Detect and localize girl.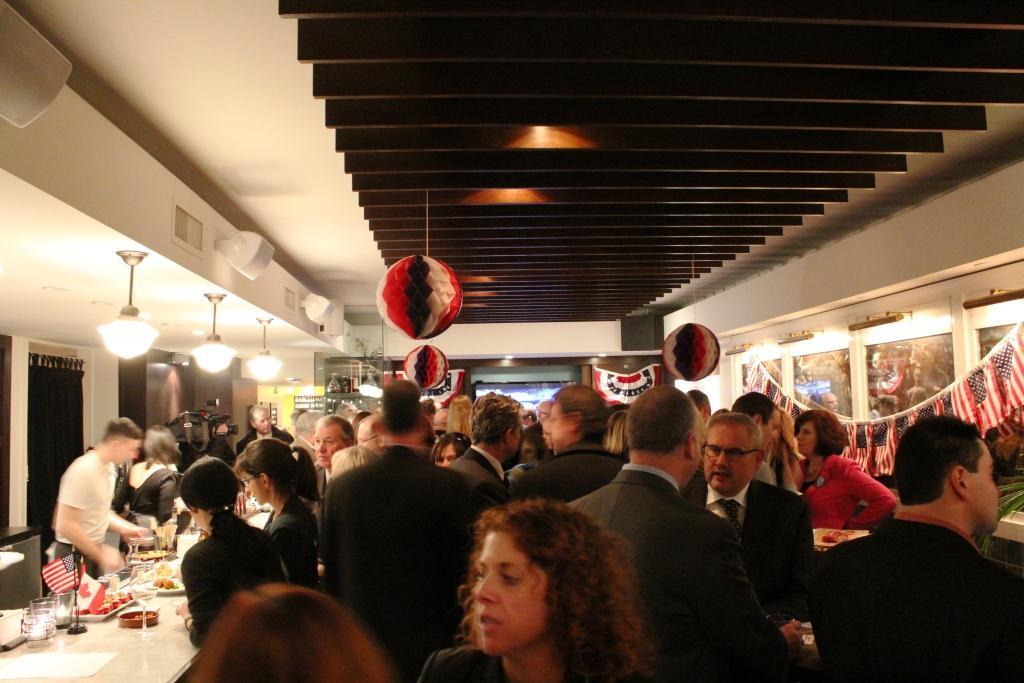
Localized at Rect(428, 424, 476, 470).
